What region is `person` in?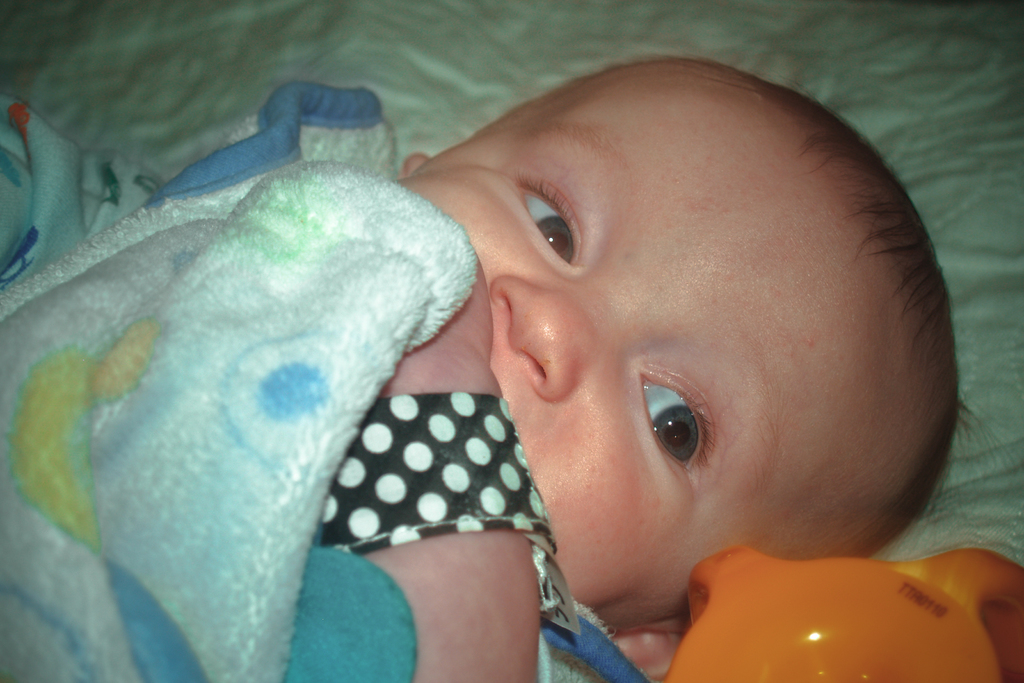
bbox(245, 31, 1005, 682).
